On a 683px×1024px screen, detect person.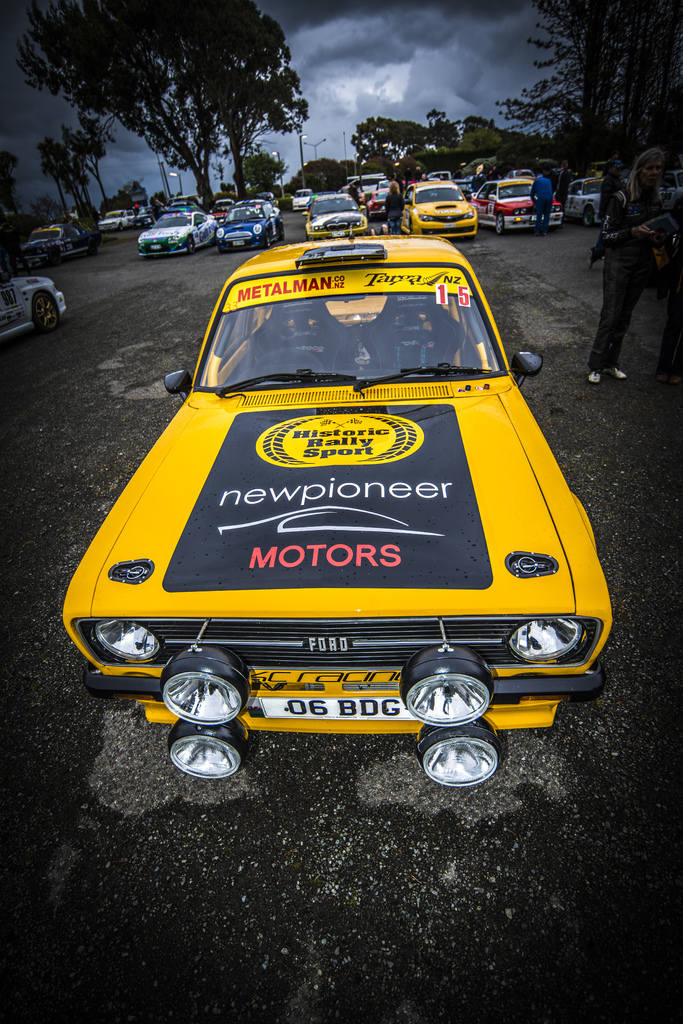
bbox=(600, 161, 628, 212).
